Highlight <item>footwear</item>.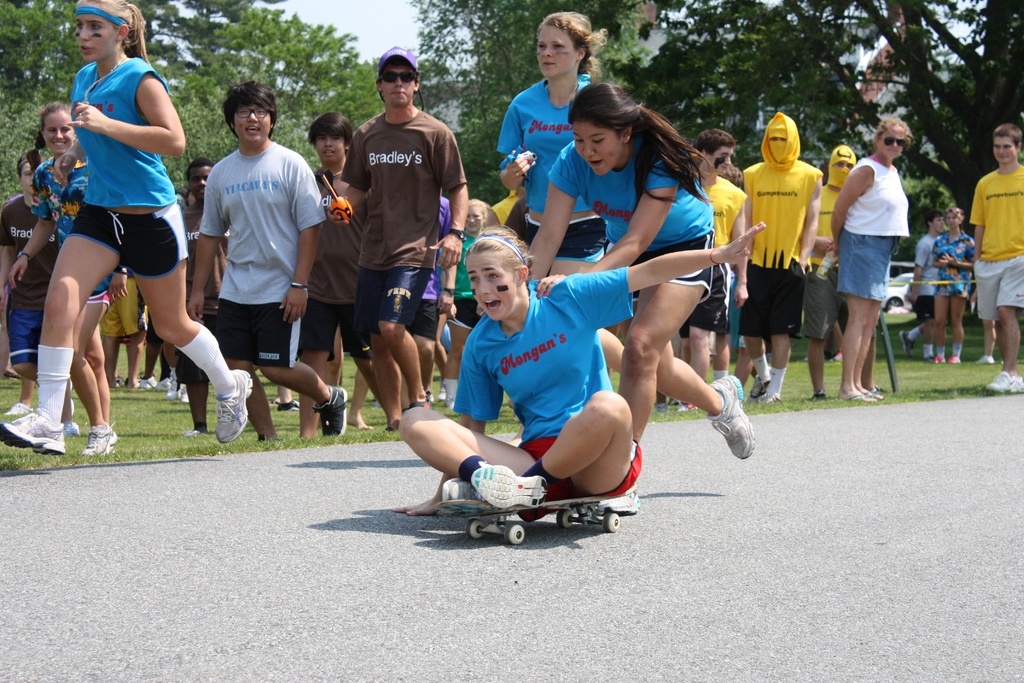
Highlighted region: locate(941, 356, 958, 363).
